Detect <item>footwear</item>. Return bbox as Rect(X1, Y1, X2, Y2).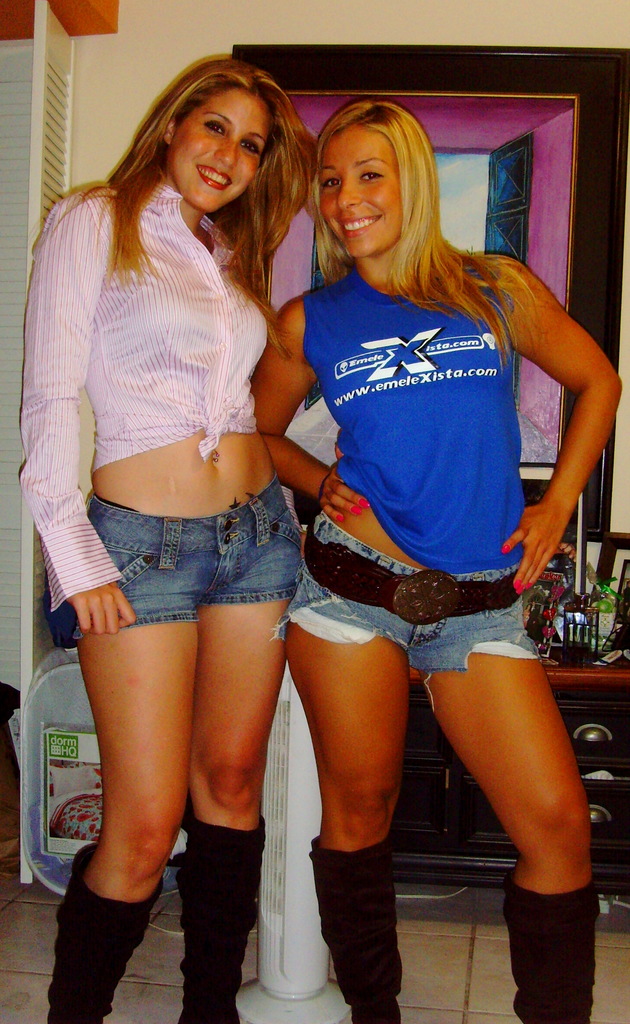
Rect(177, 796, 268, 1023).
